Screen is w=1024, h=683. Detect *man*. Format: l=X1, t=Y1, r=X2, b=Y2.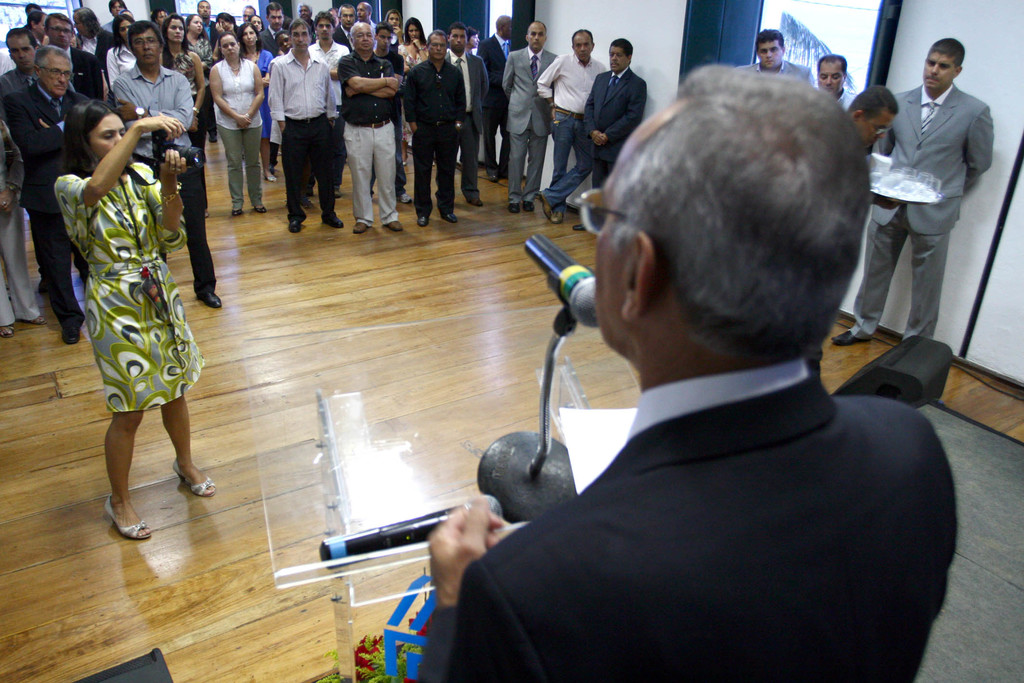
l=196, t=0, r=216, b=47.
